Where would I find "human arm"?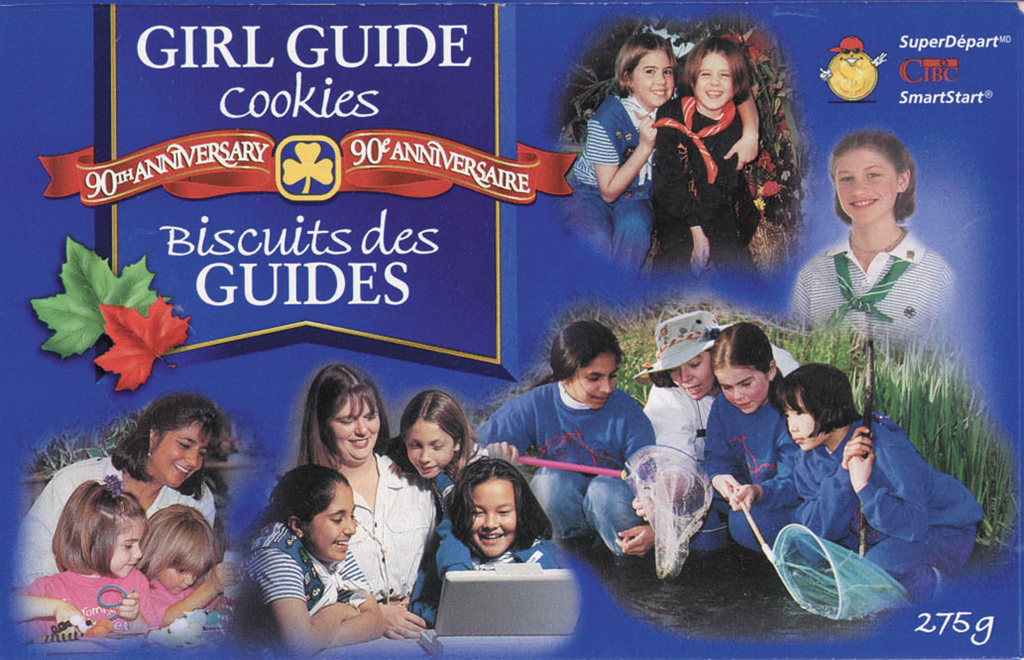
At bbox=[594, 100, 672, 196].
